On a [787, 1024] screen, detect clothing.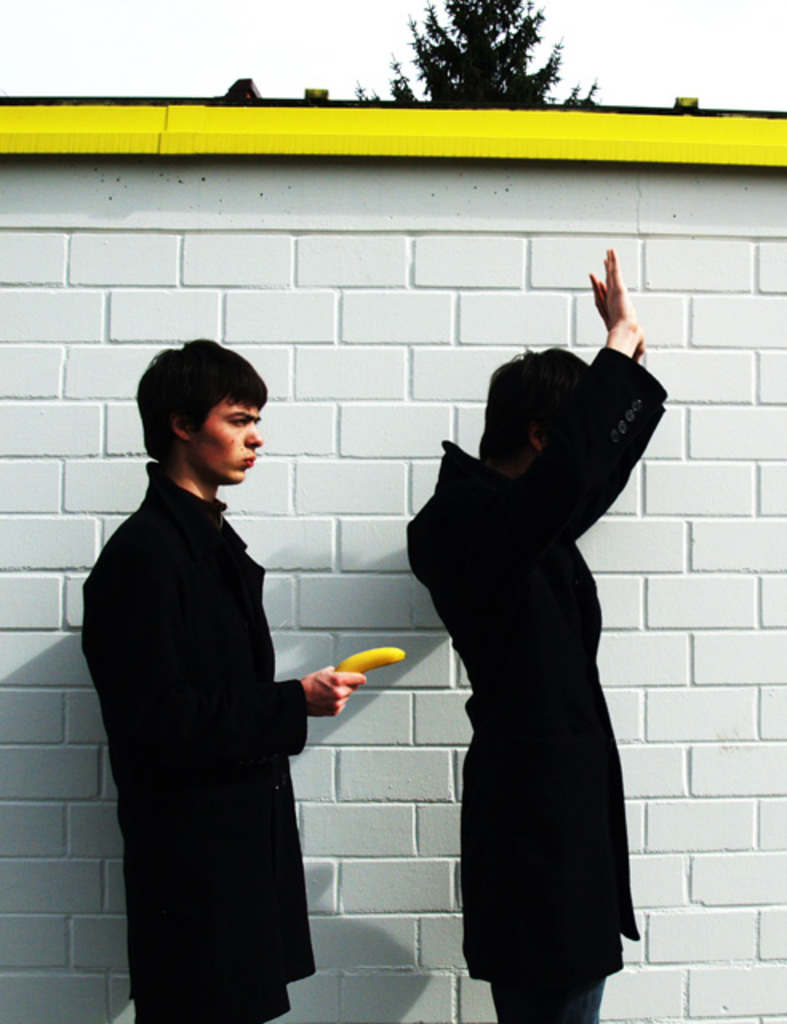
region(408, 349, 693, 1022).
